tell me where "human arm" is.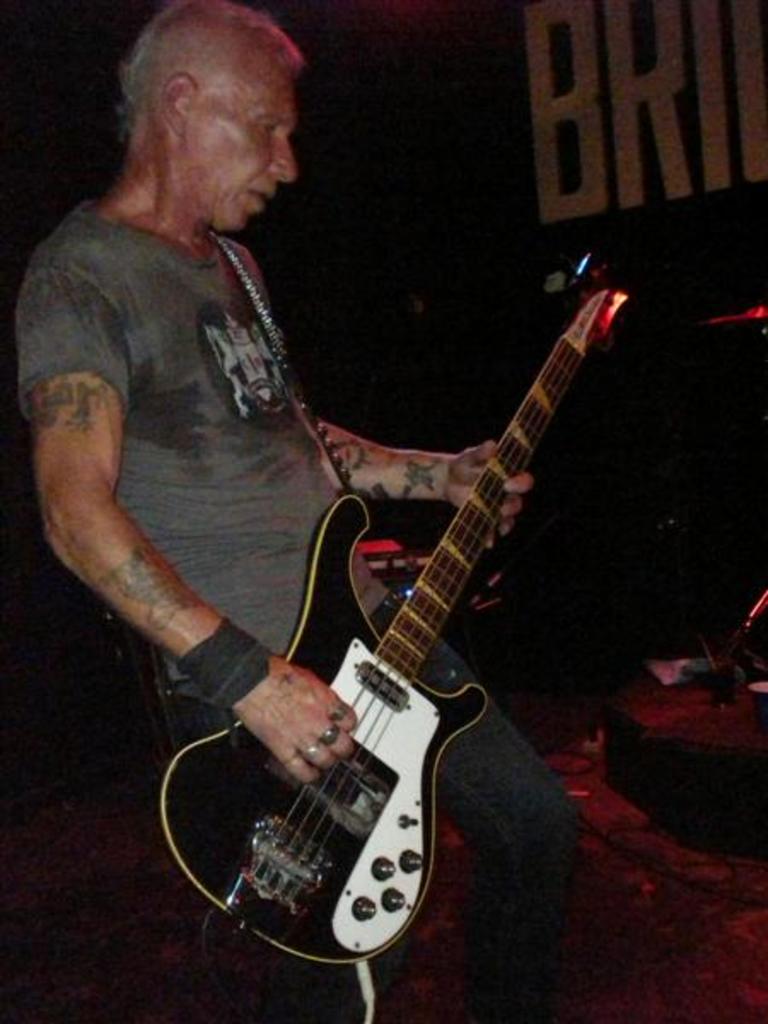
"human arm" is at crop(307, 411, 546, 555).
